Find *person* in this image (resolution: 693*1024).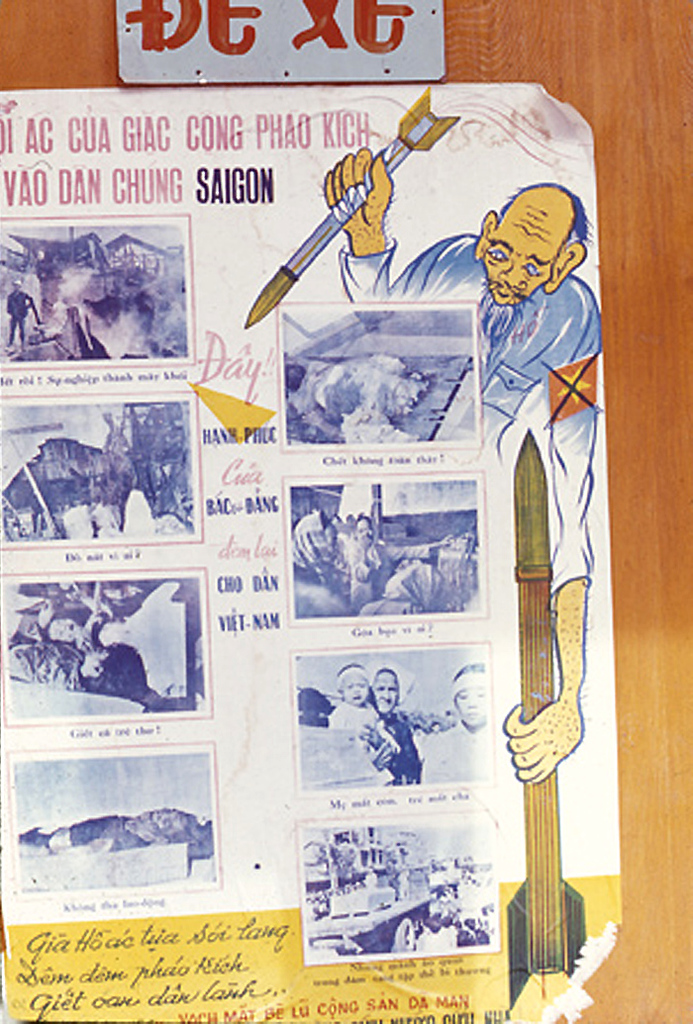
(x1=328, y1=186, x2=601, y2=785).
